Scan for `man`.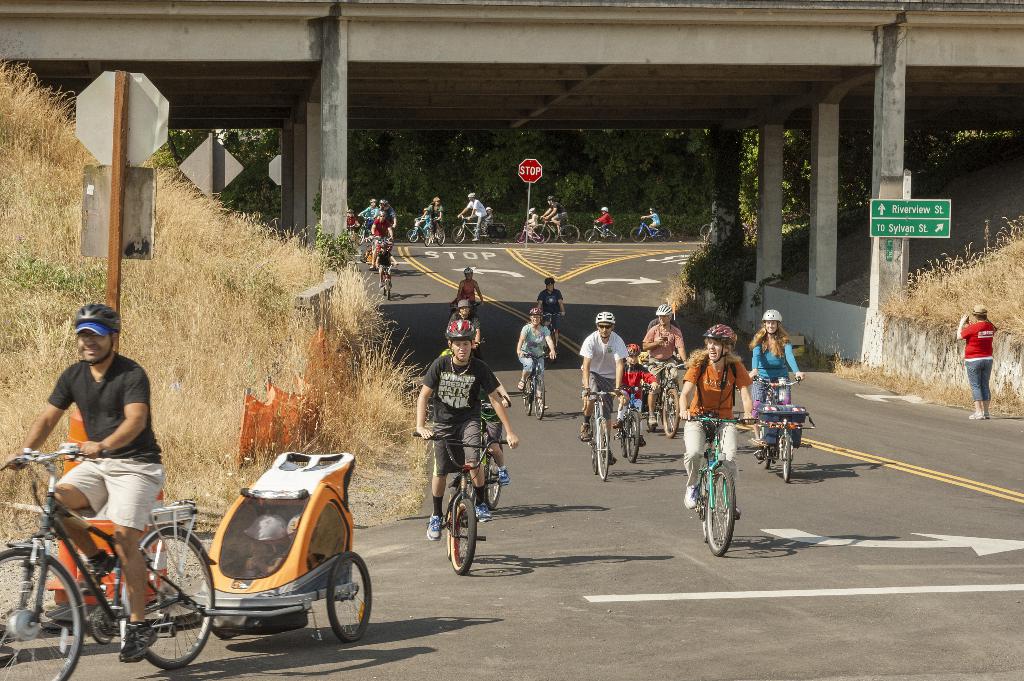
Scan result: (x1=535, y1=278, x2=568, y2=347).
